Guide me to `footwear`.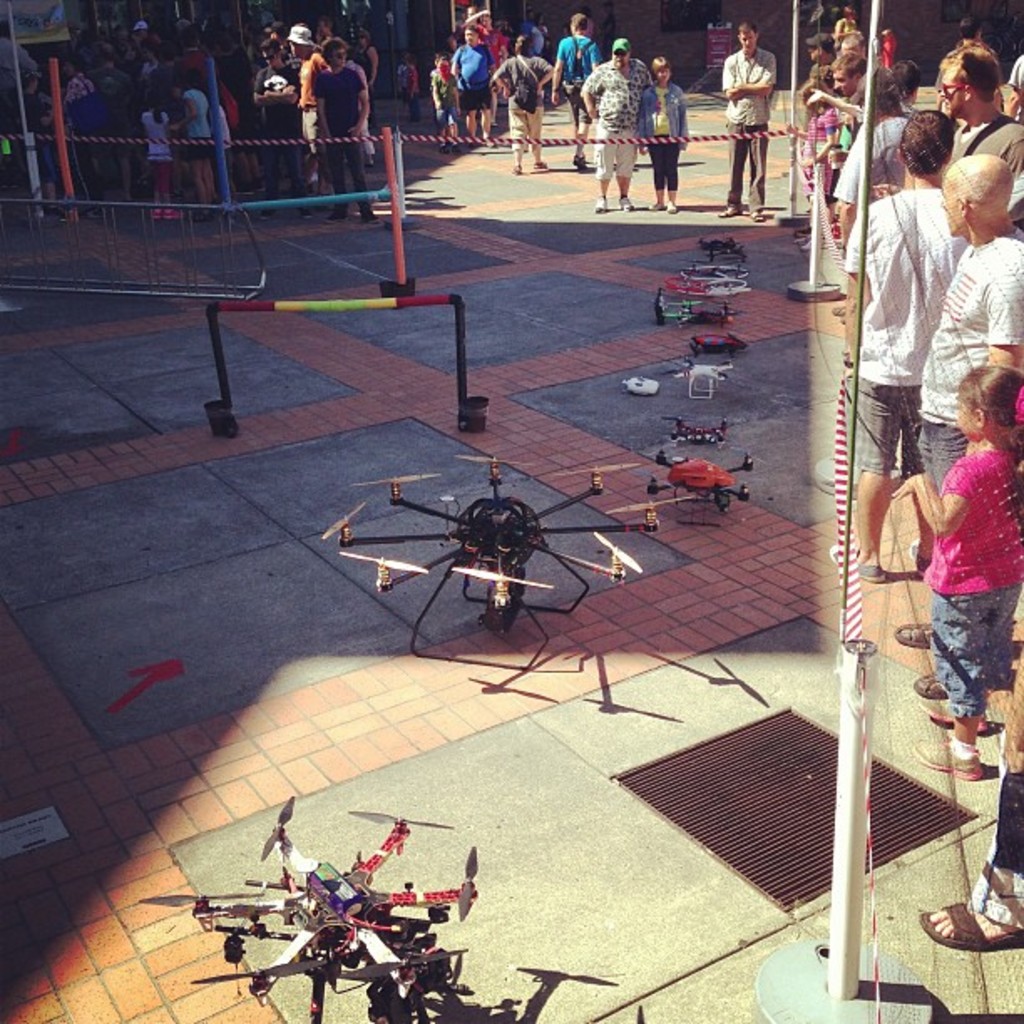
Guidance: left=510, top=166, right=519, bottom=174.
